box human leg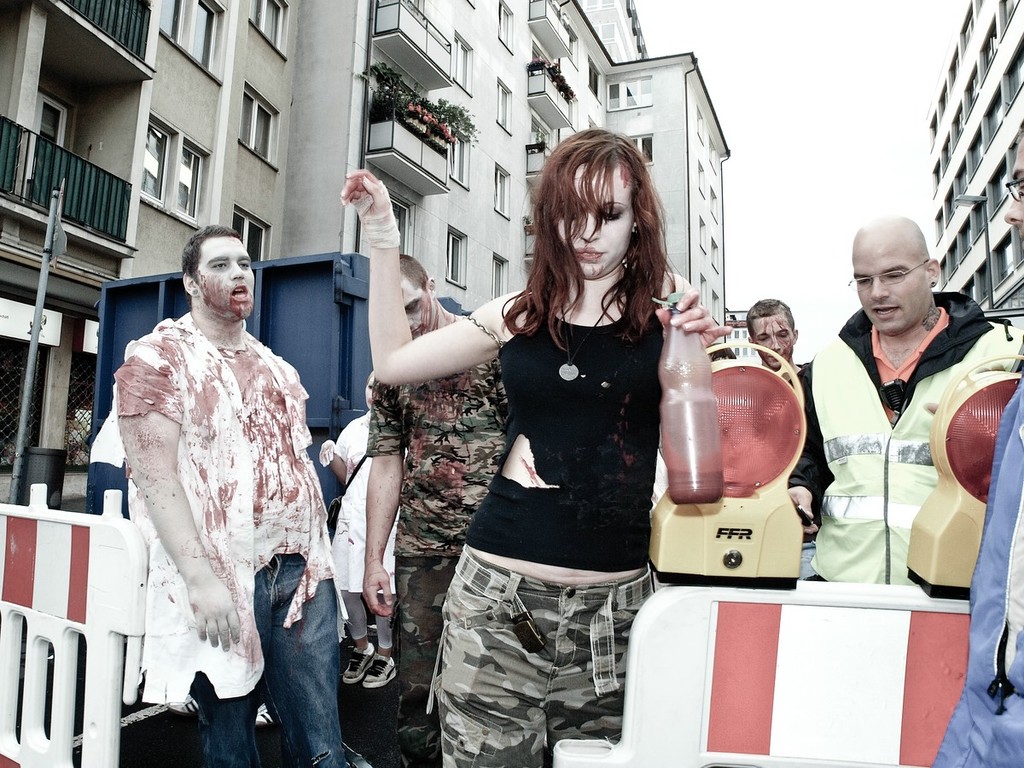
(366,555,395,685)
